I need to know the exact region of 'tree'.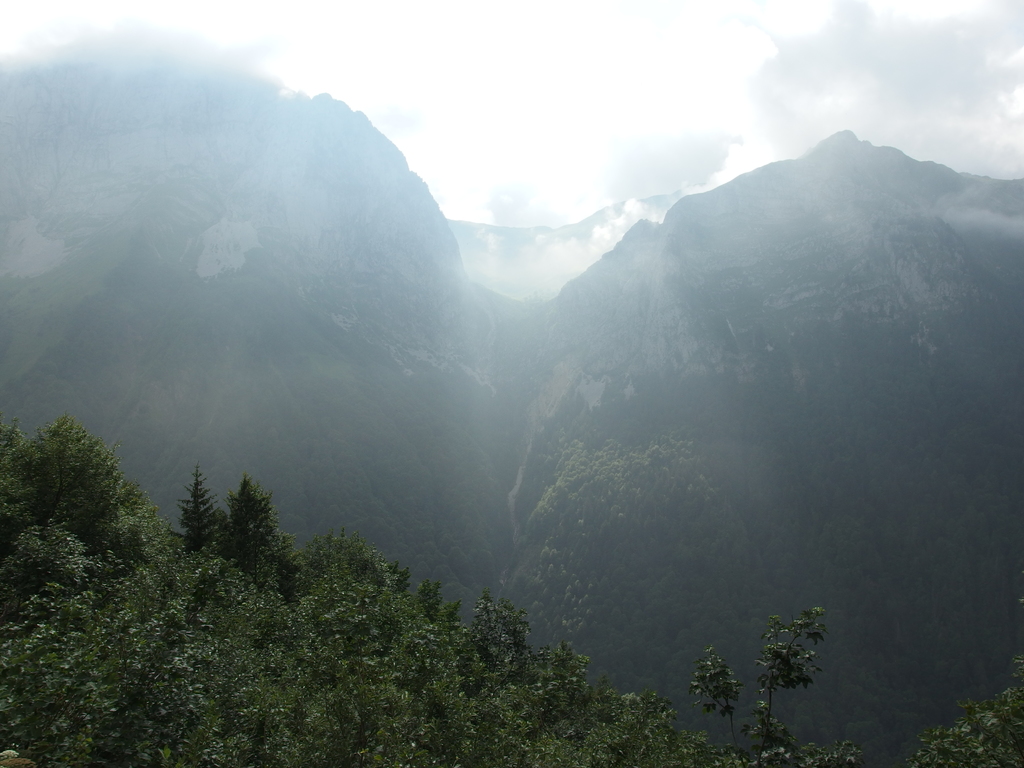
Region: region(220, 468, 285, 572).
